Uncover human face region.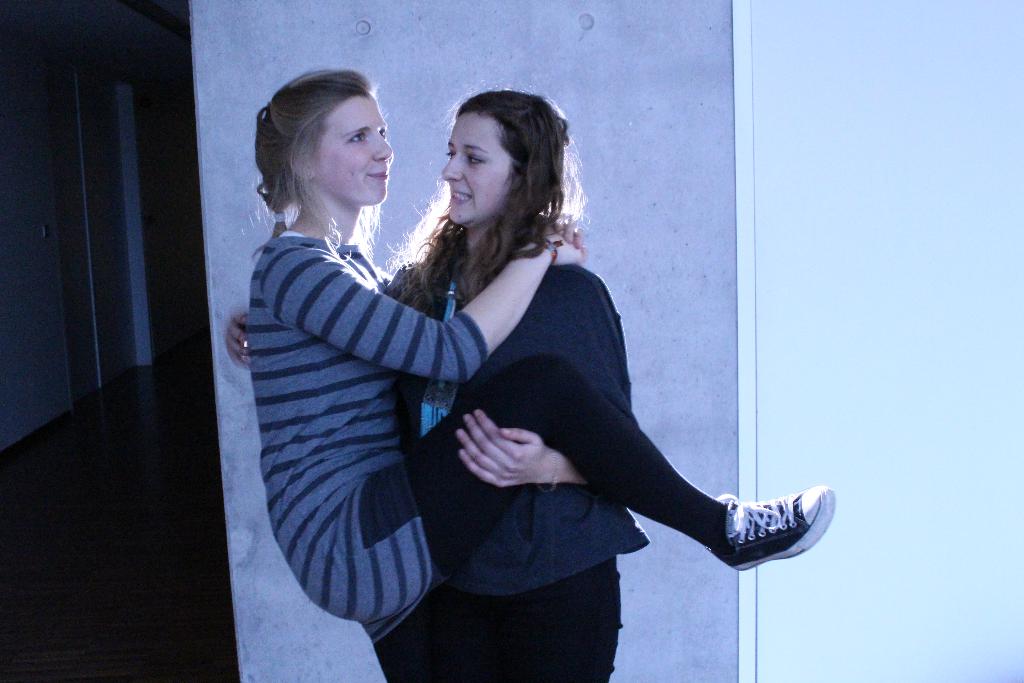
Uncovered: (left=305, top=93, right=394, bottom=208).
